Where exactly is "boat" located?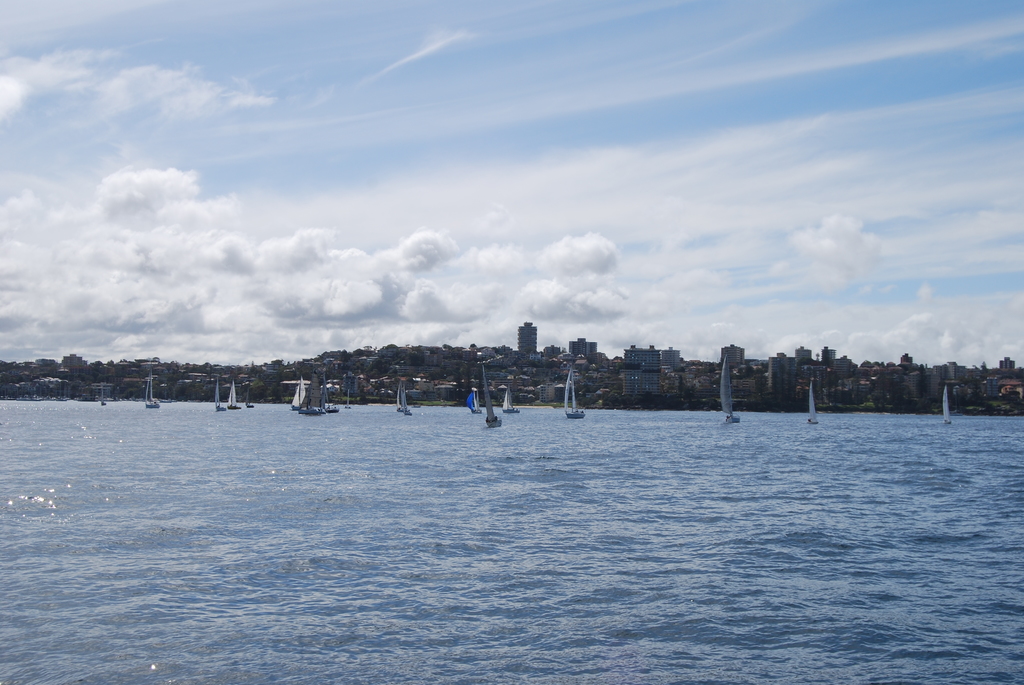
Its bounding box is 214, 375, 230, 416.
